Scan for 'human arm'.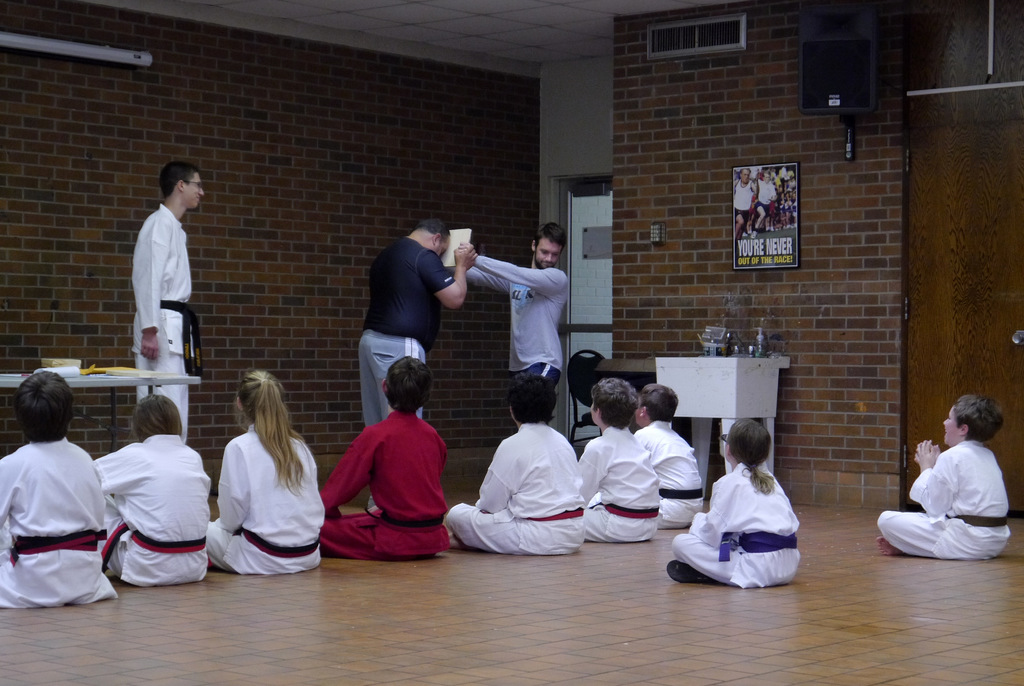
Scan result: [x1=469, y1=266, x2=513, y2=293].
